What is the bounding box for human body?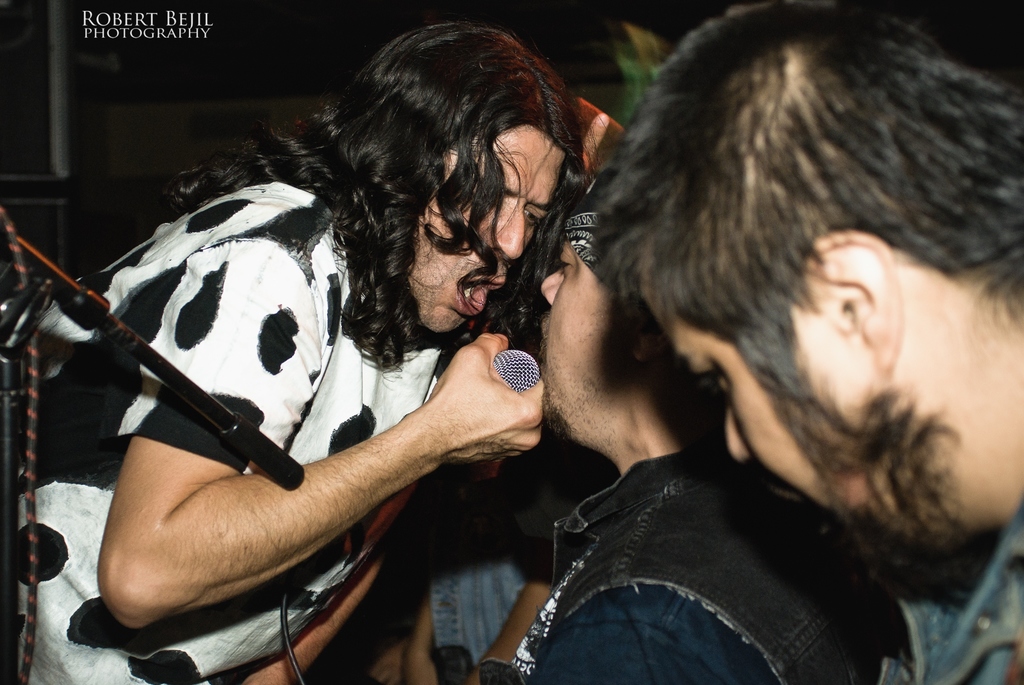
20/174/543/684.
